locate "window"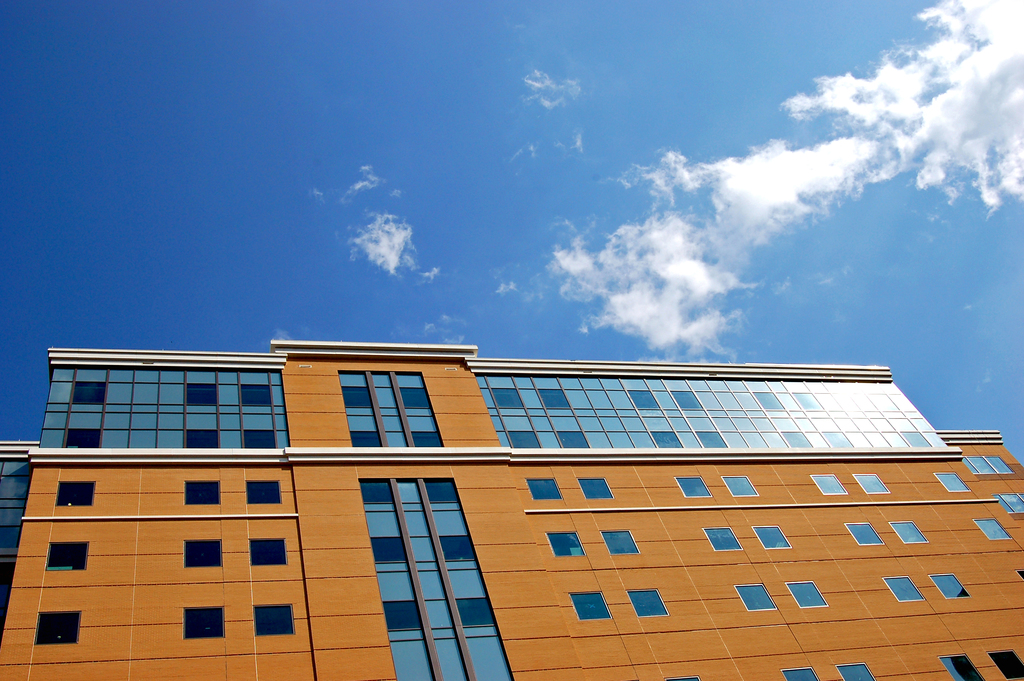
<region>254, 609, 291, 635</region>
